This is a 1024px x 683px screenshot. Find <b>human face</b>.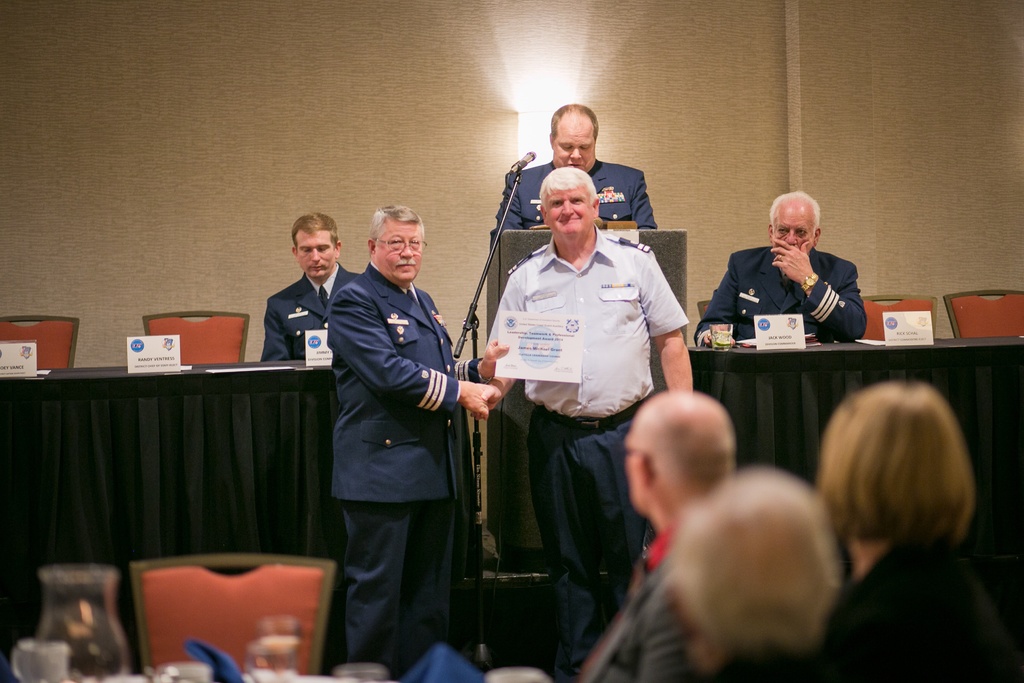
Bounding box: {"left": 296, "top": 234, "right": 339, "bottom": 280}.
